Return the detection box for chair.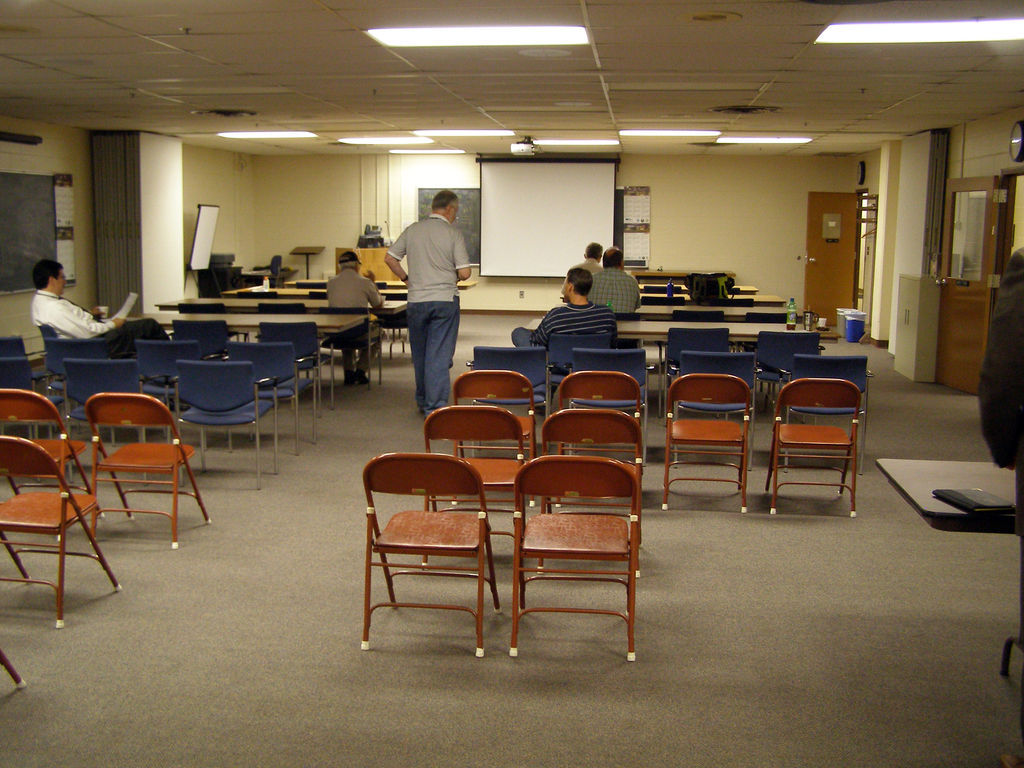
crop(763, 380, 858, 521).
